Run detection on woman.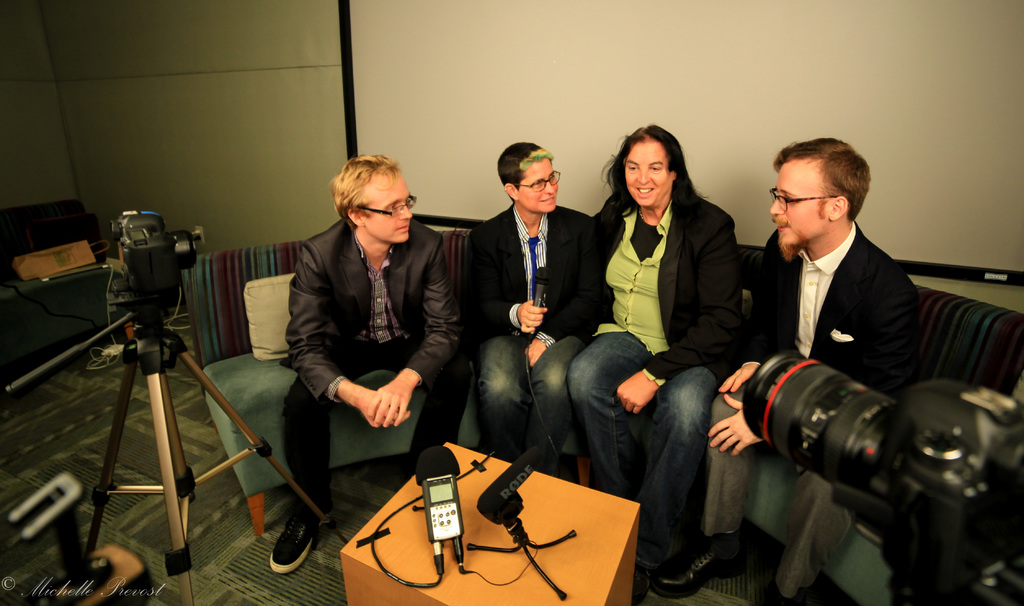
Result: Rect(593, 122, 745, 596).
